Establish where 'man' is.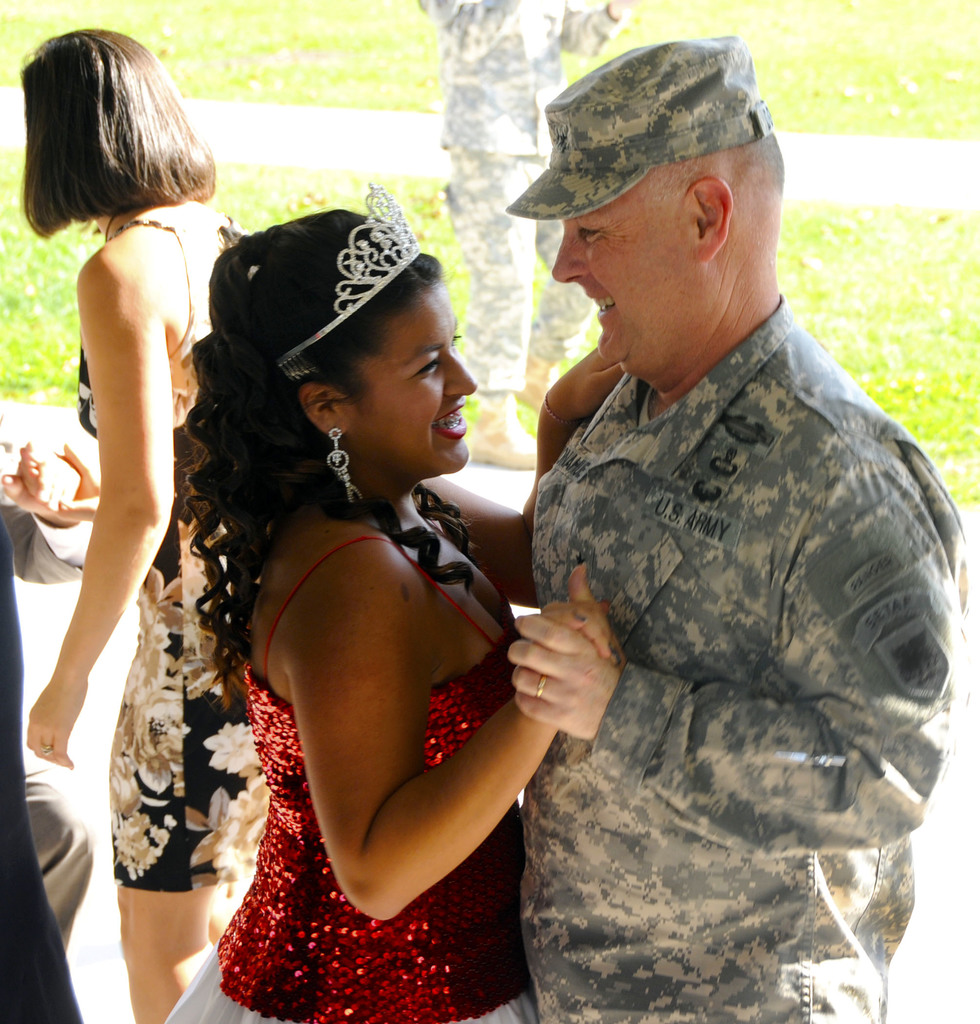
Established at box=[405, 19, 961, 1023].
